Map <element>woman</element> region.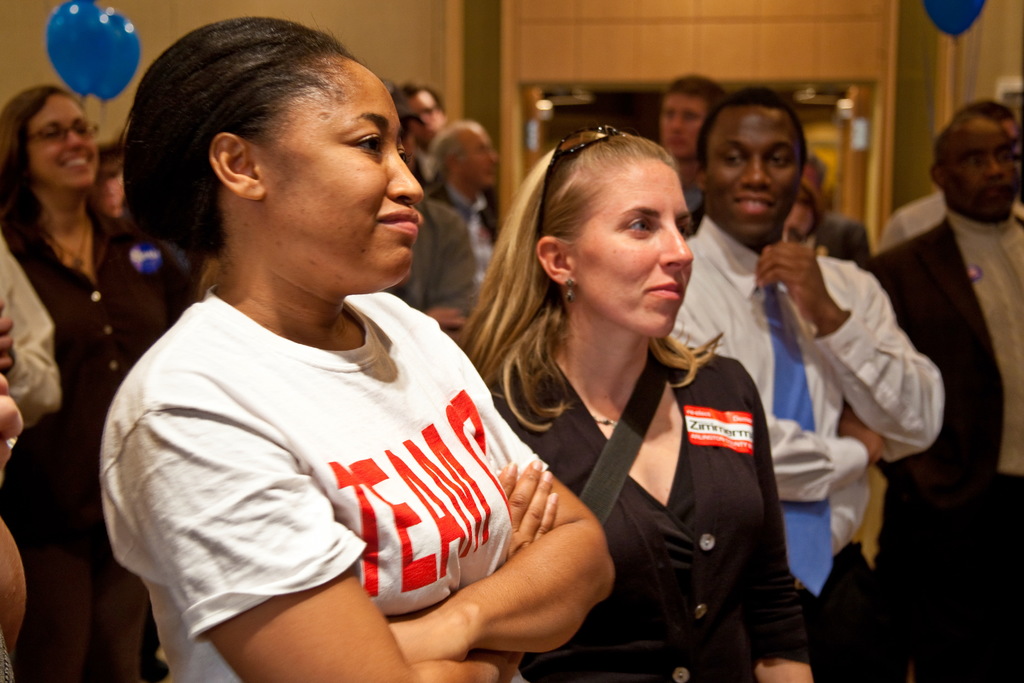
Mapped to pyautogui.locateOnScreen(758, 181, 845, 274).
